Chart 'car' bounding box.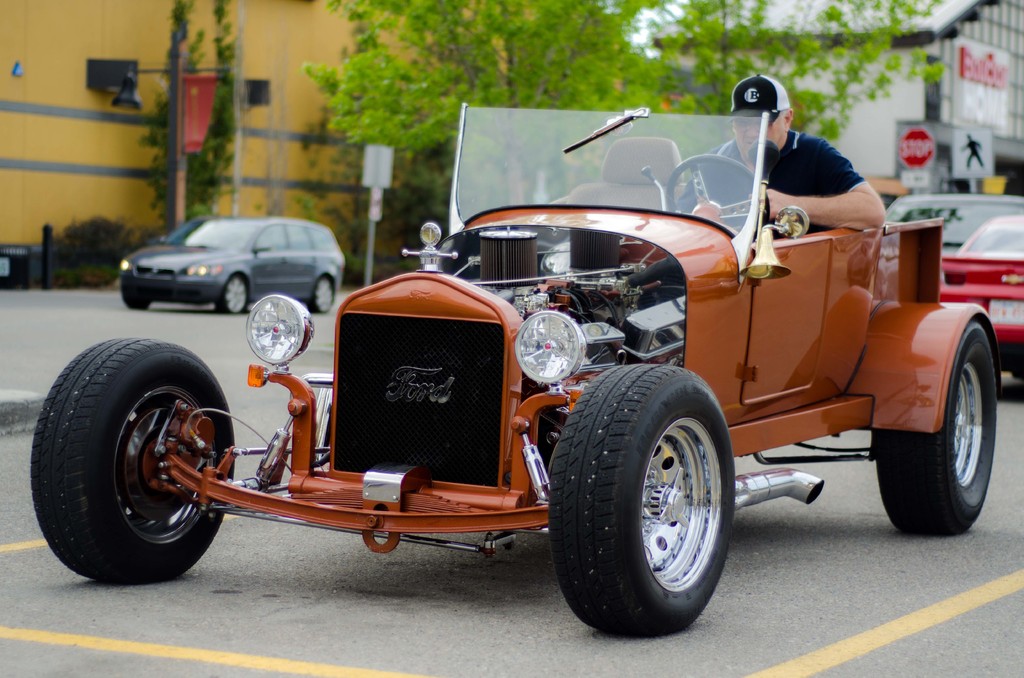
Charted: 31,104,1003,641.
